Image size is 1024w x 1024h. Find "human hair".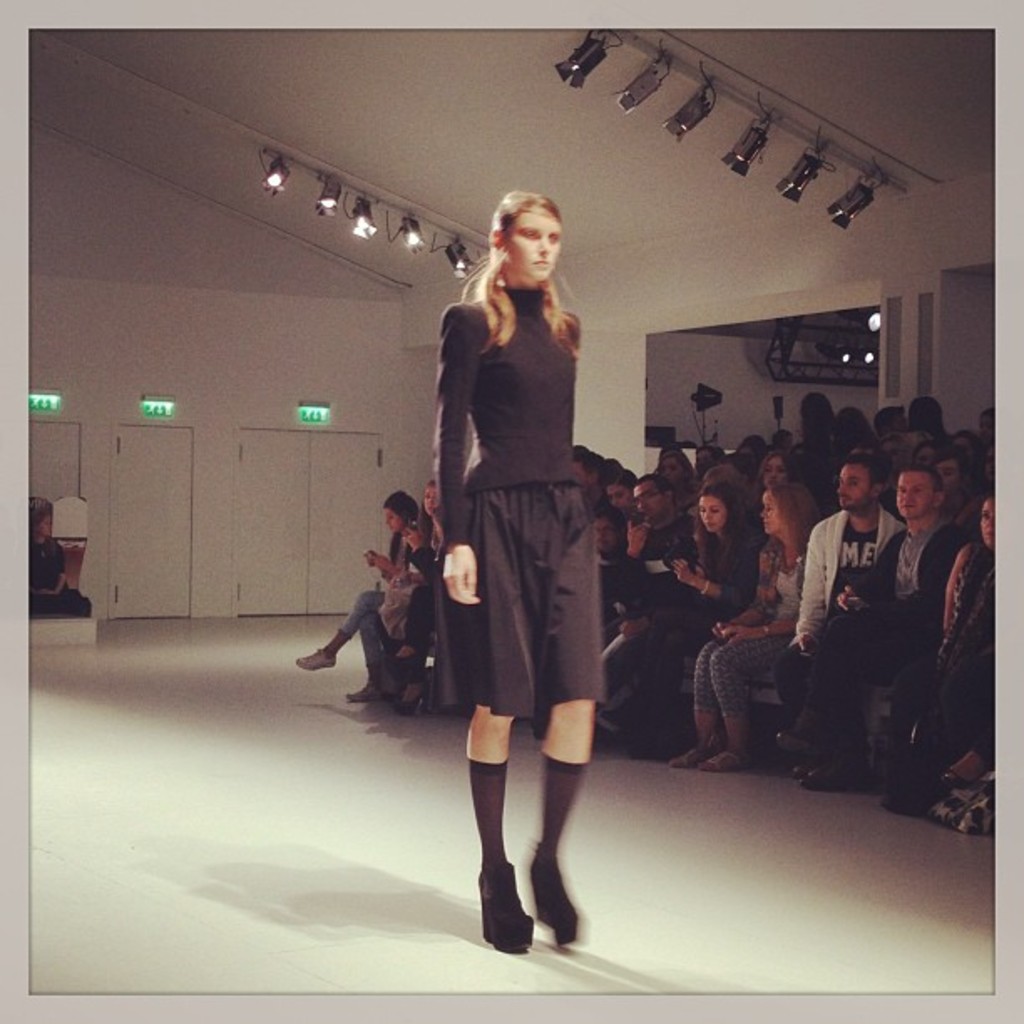
rect(904, 393, 944, 428).
